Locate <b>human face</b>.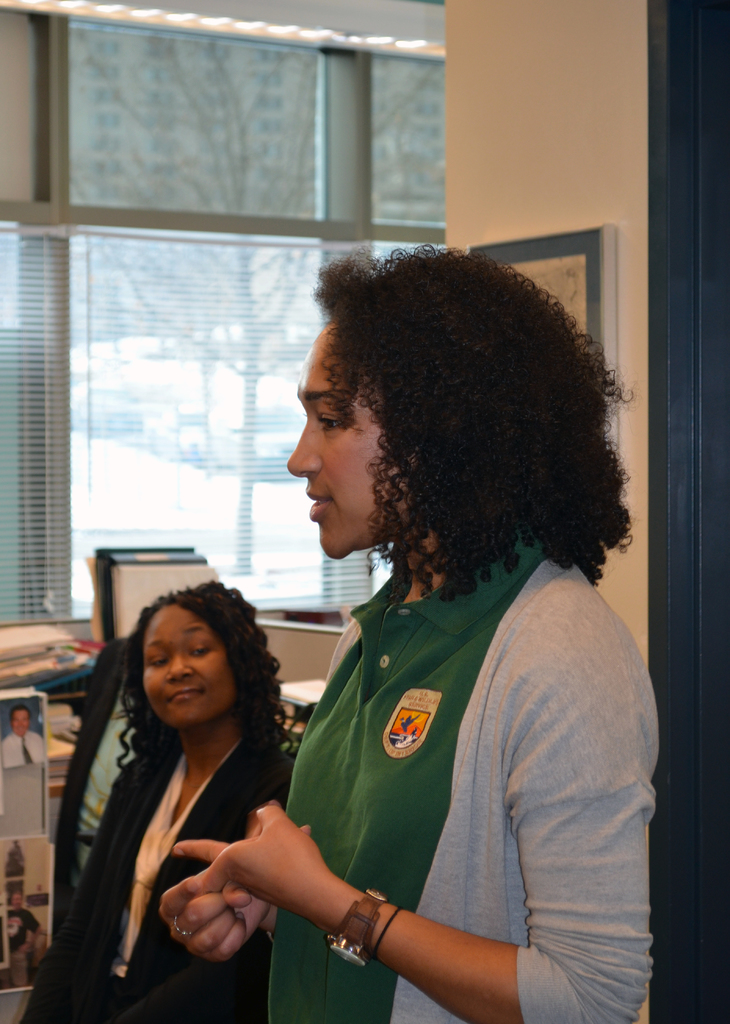
Bounding box: (left=141, top=603, right=242, bottom=727).
